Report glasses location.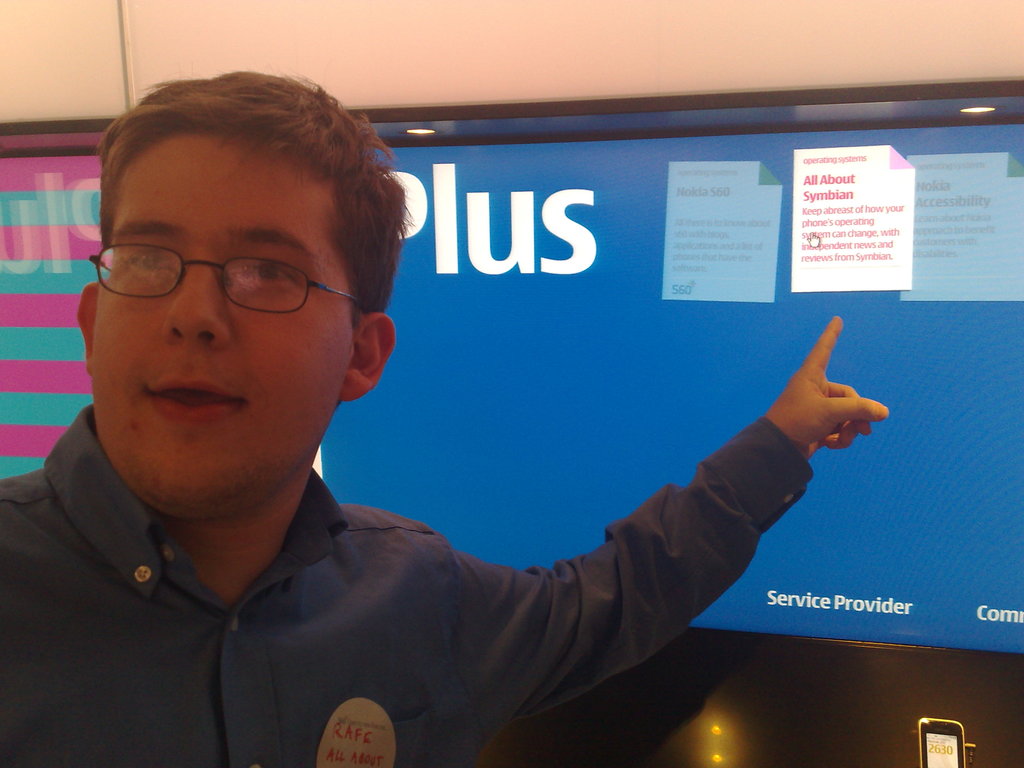
Report: (66,222,348,323).
